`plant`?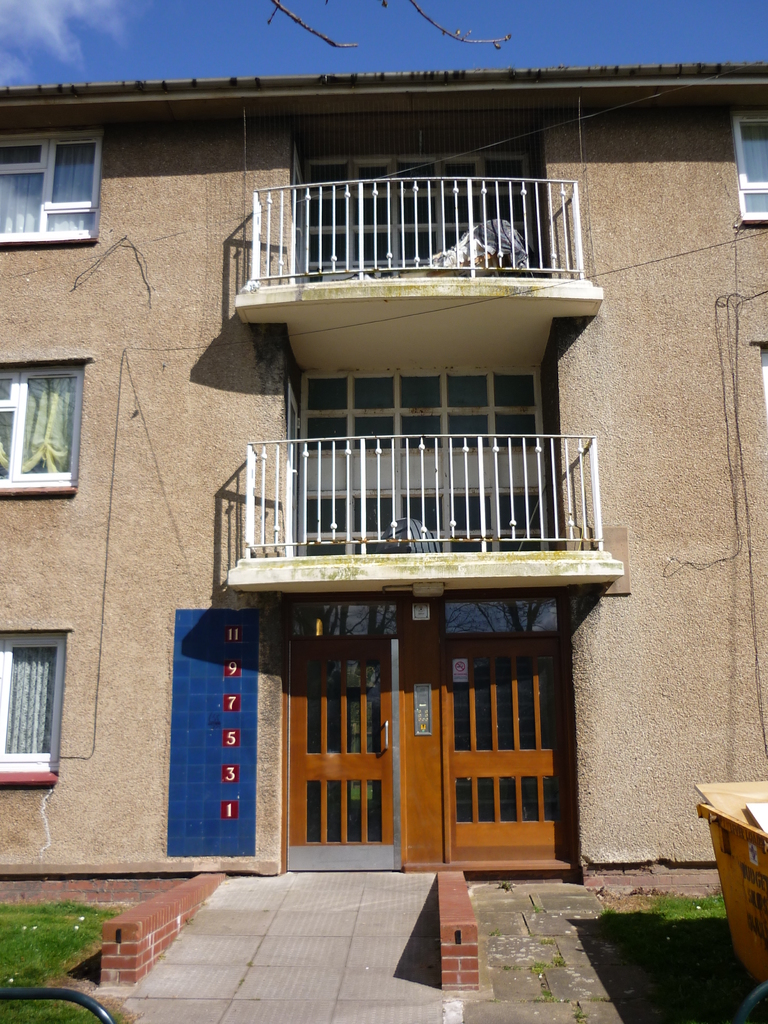
x1=525 y1=962 x2=552 y2=976
